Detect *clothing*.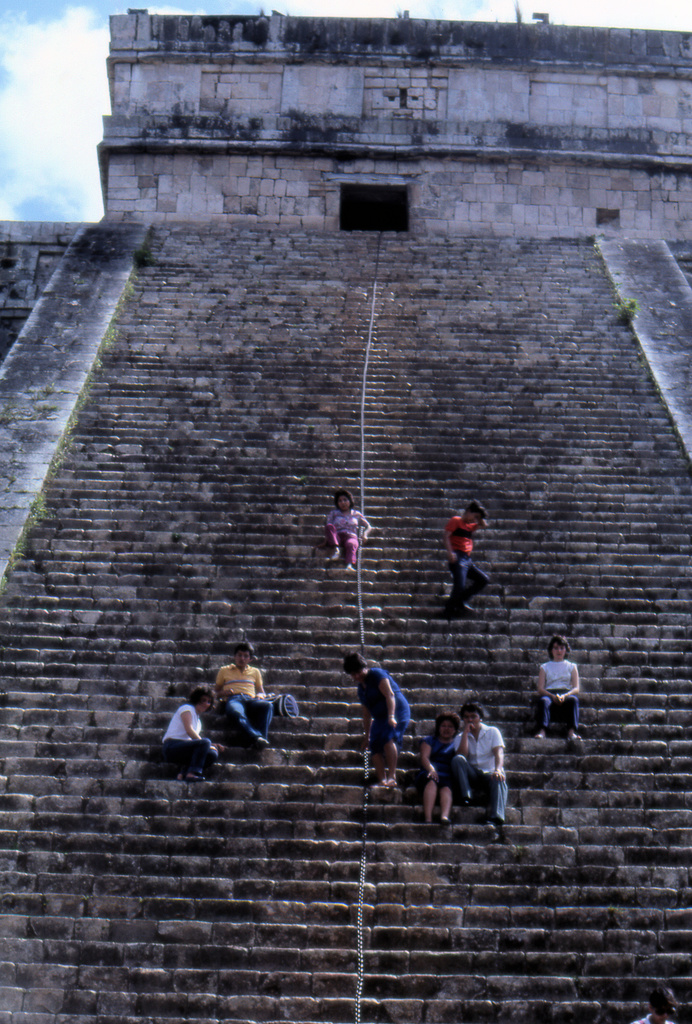
Detected at crop(216, 659, 276, 742).
